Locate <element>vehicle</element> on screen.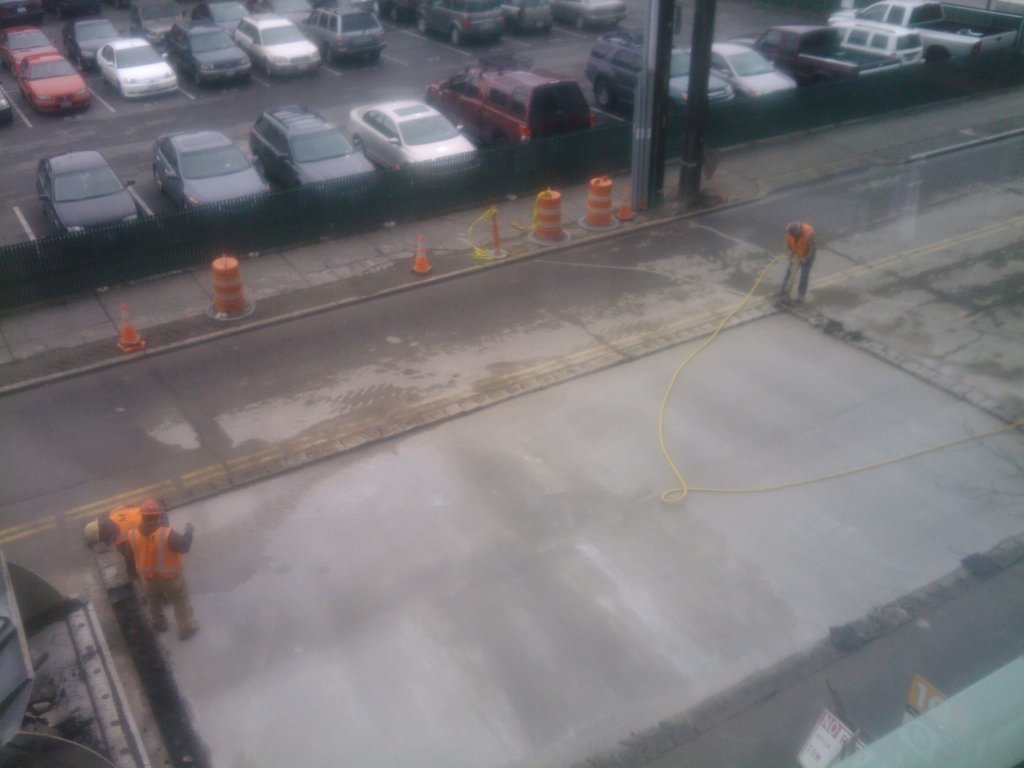
On screen at [x1=89, y1=36, x2=182, y2=102].
